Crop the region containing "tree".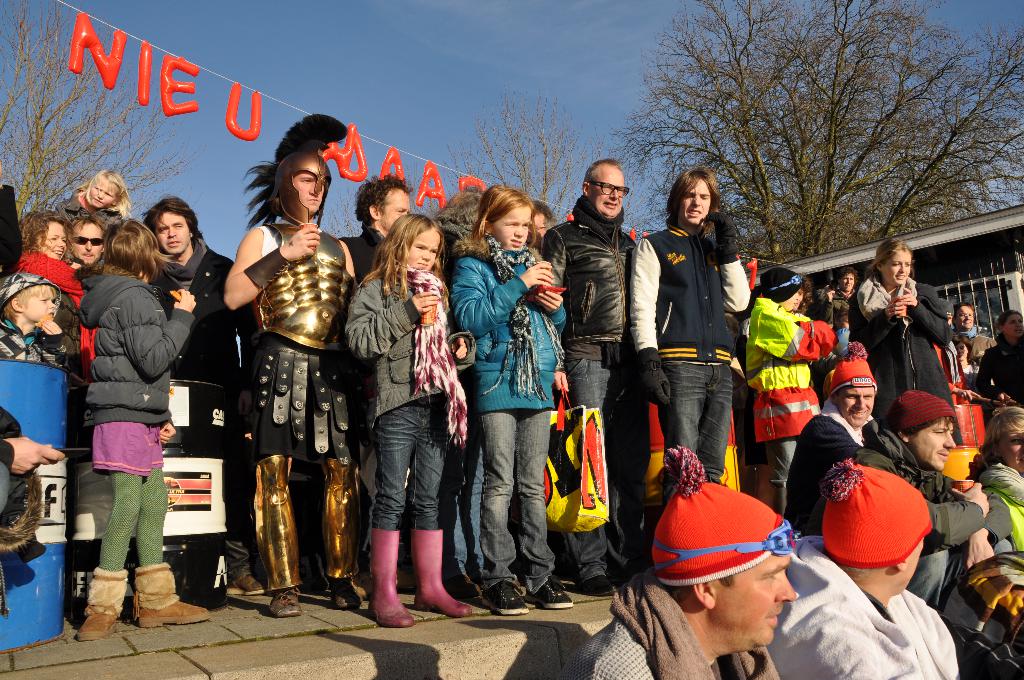
Crop region: 314 148 429 245.
